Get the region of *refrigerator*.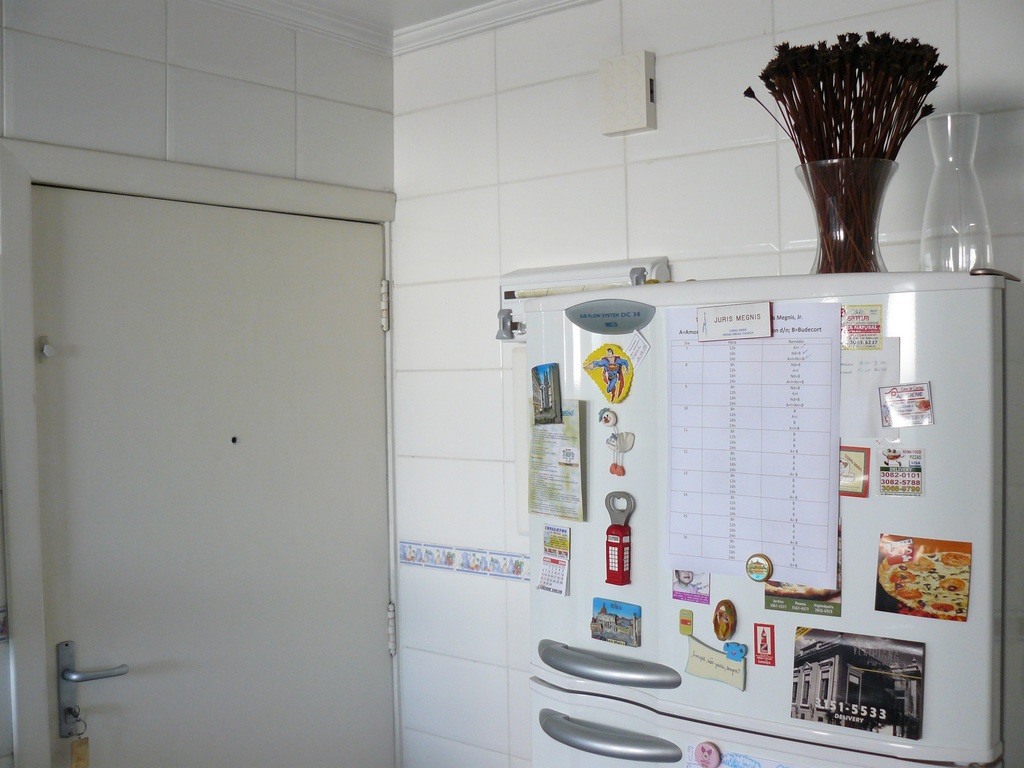
x1=515 y1=252 x2=1014 y2=767.
